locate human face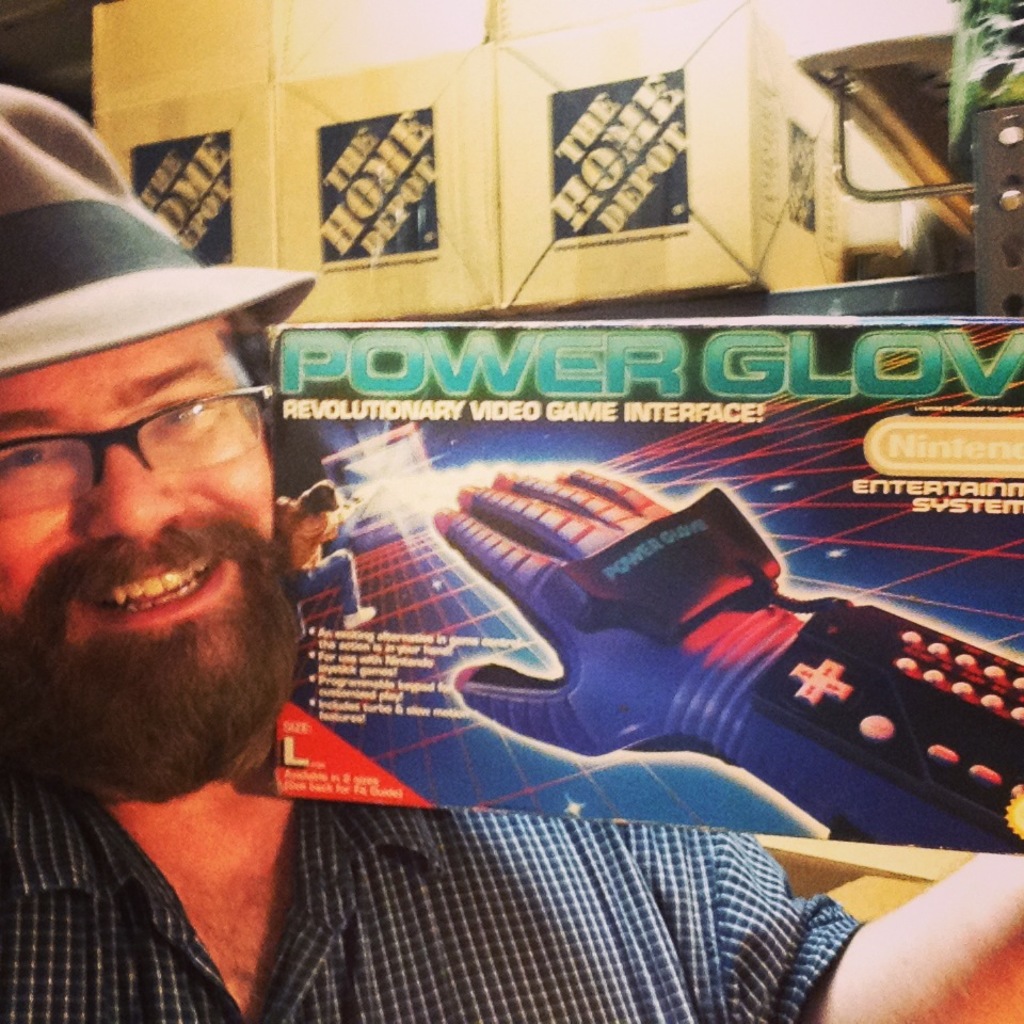
{"left": 0, "top": 316, "right": 303, "bottom": 803}
